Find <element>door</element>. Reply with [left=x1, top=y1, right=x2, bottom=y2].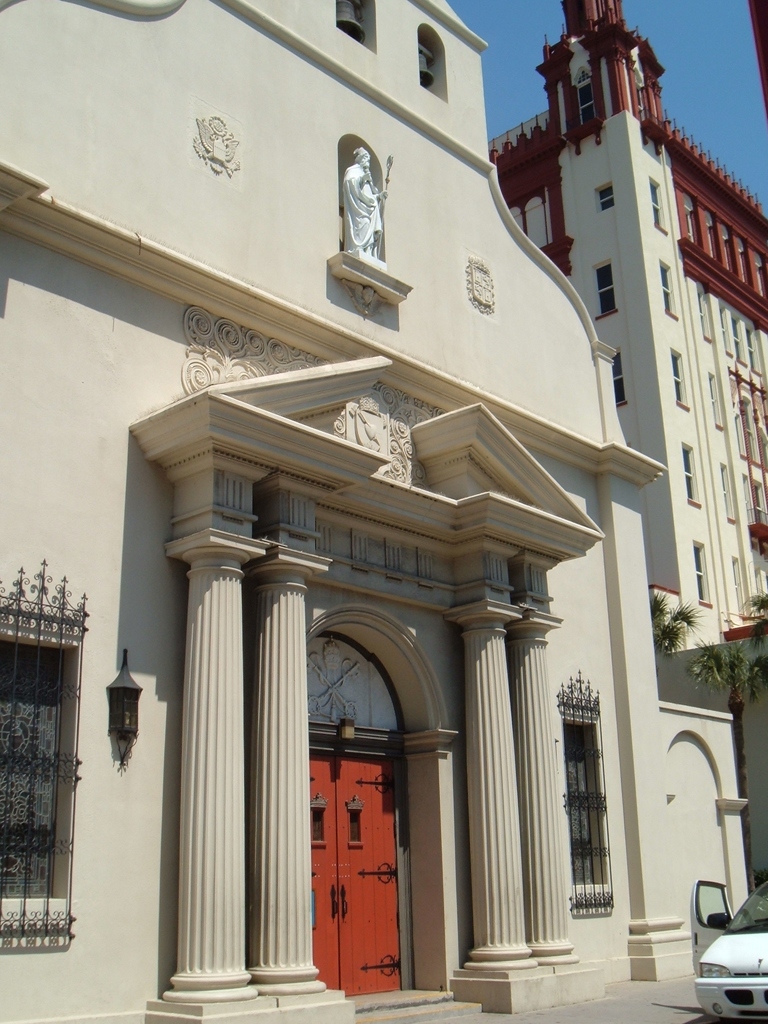
[left=307, top=750, right=400, bottom=998].
